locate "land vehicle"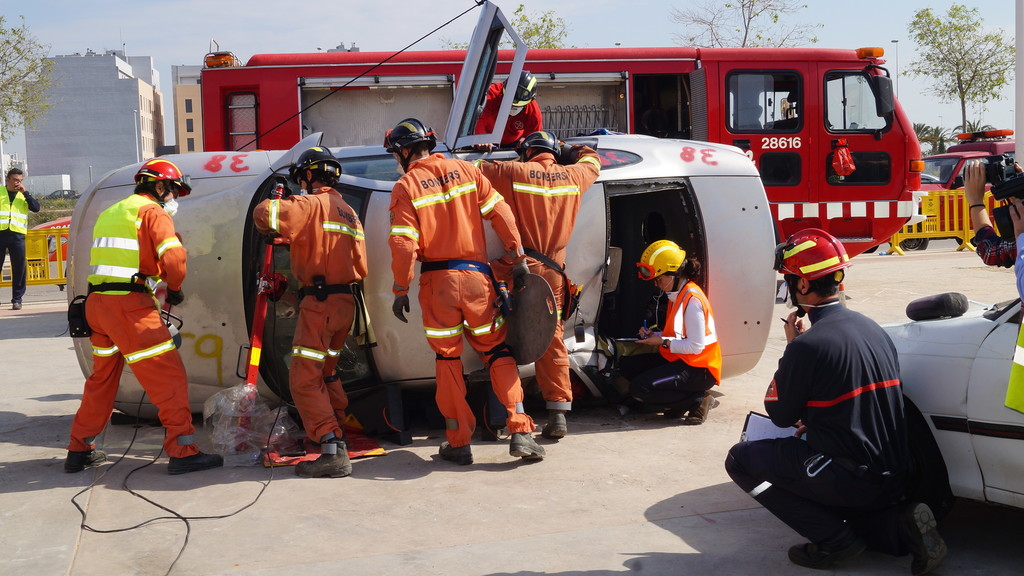
locate(872, 295, 1023, 517)
